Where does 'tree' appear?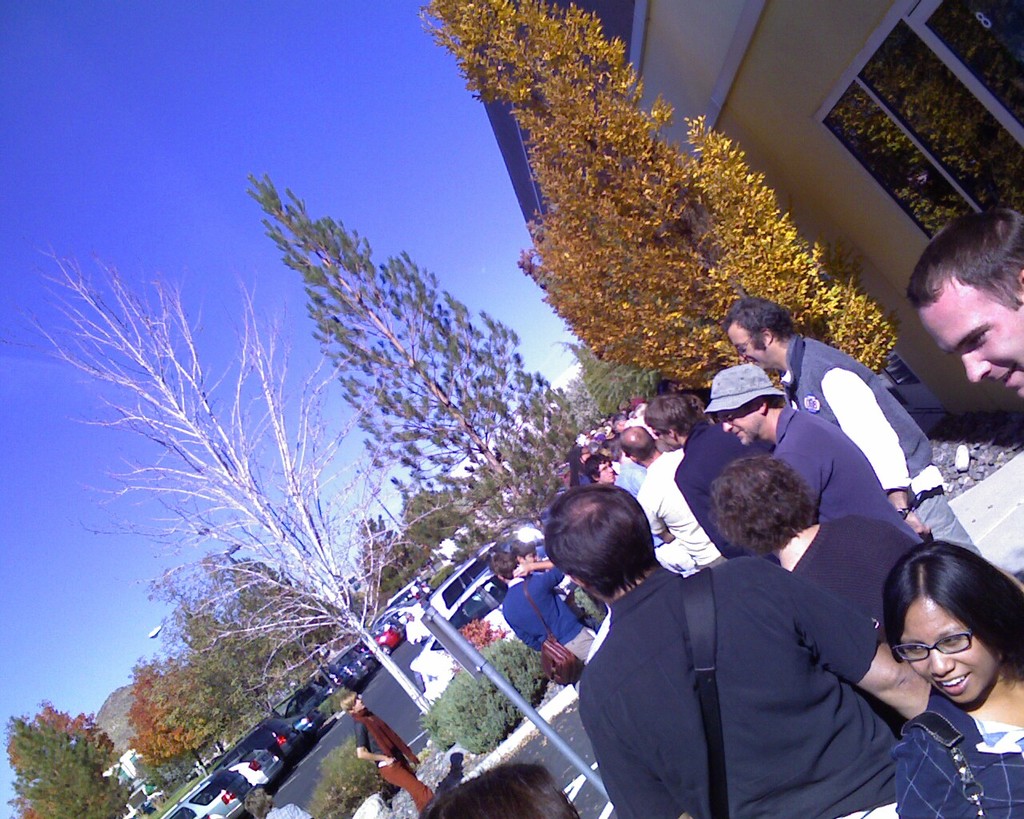
Appears at <box>550,334,663,412</box>.
